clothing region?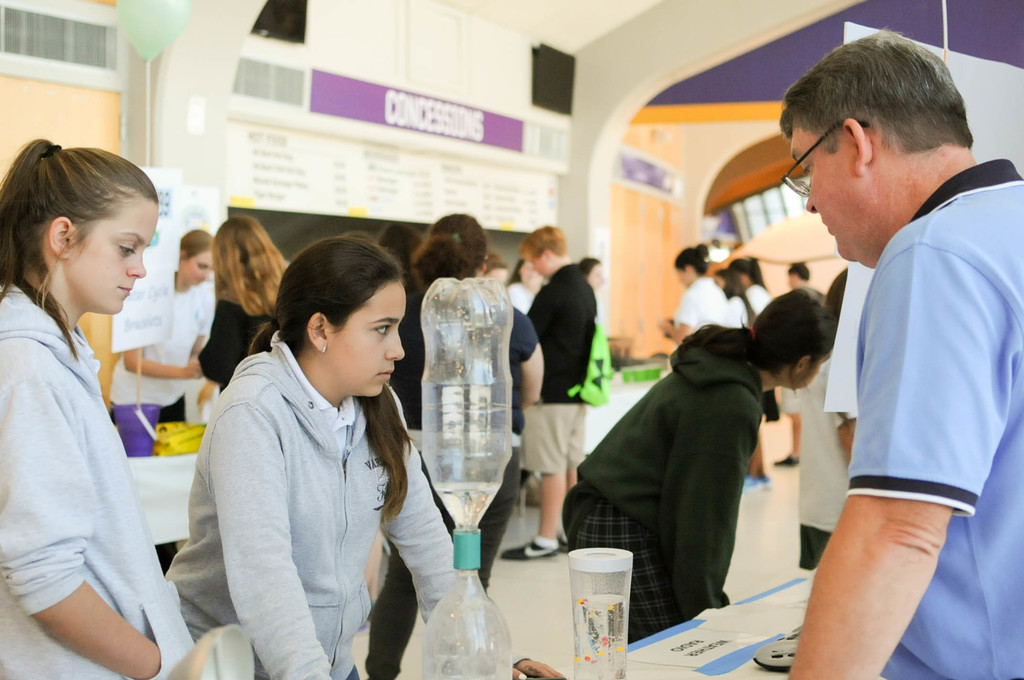
[781, 352, 854, 571]
